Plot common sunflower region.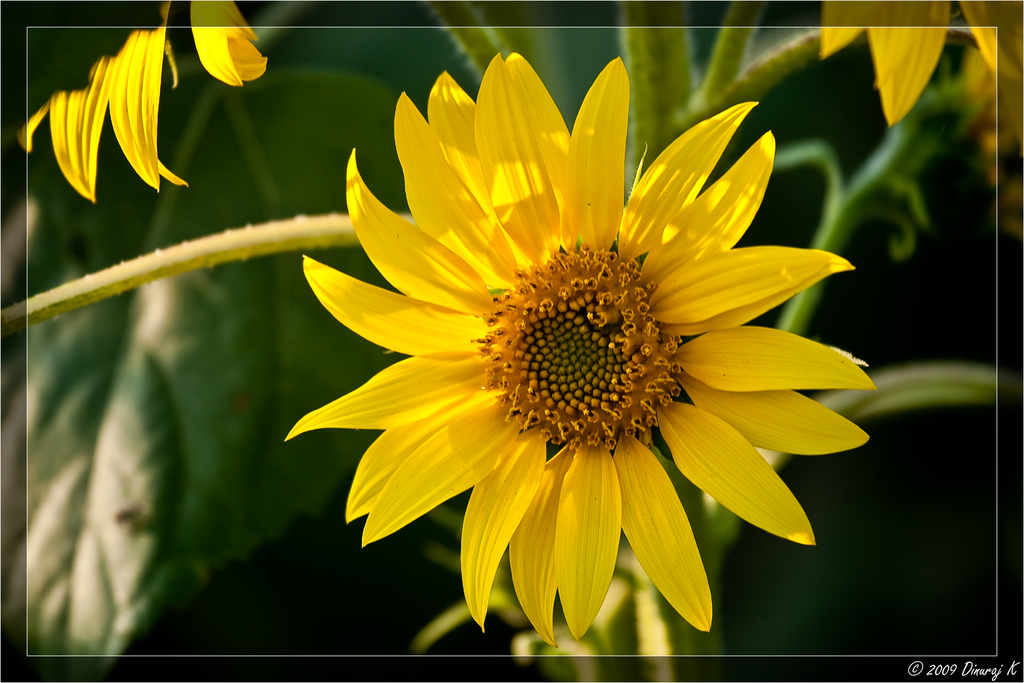
Plotted at box(327, 73, 907, 661).
